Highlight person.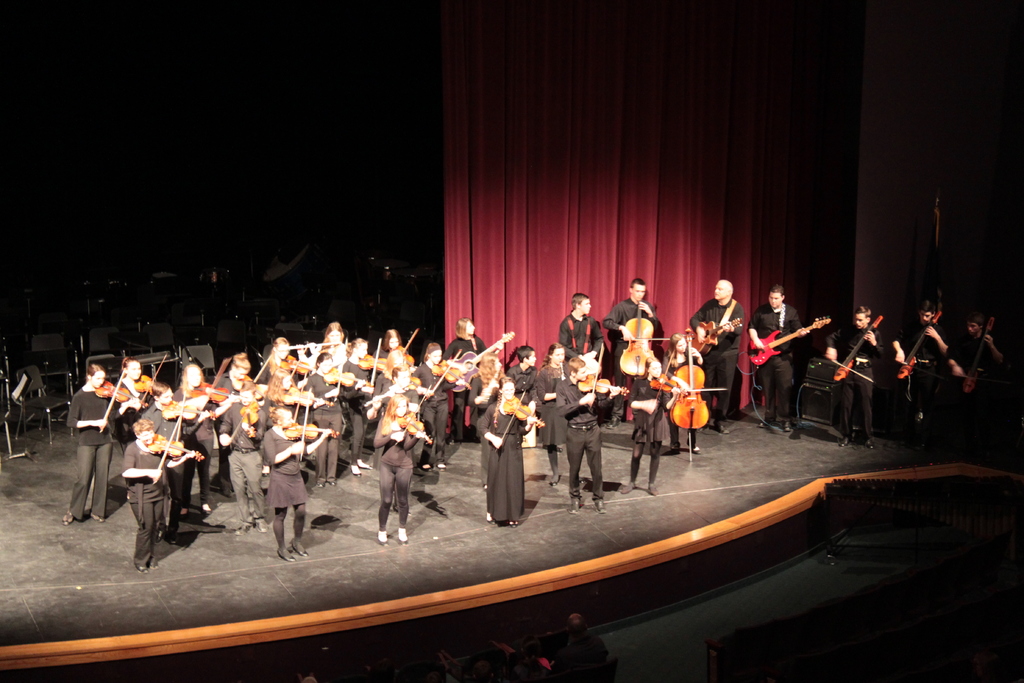
Highlighted region: x1=943 y1=314 x2=1004 y2=449.
